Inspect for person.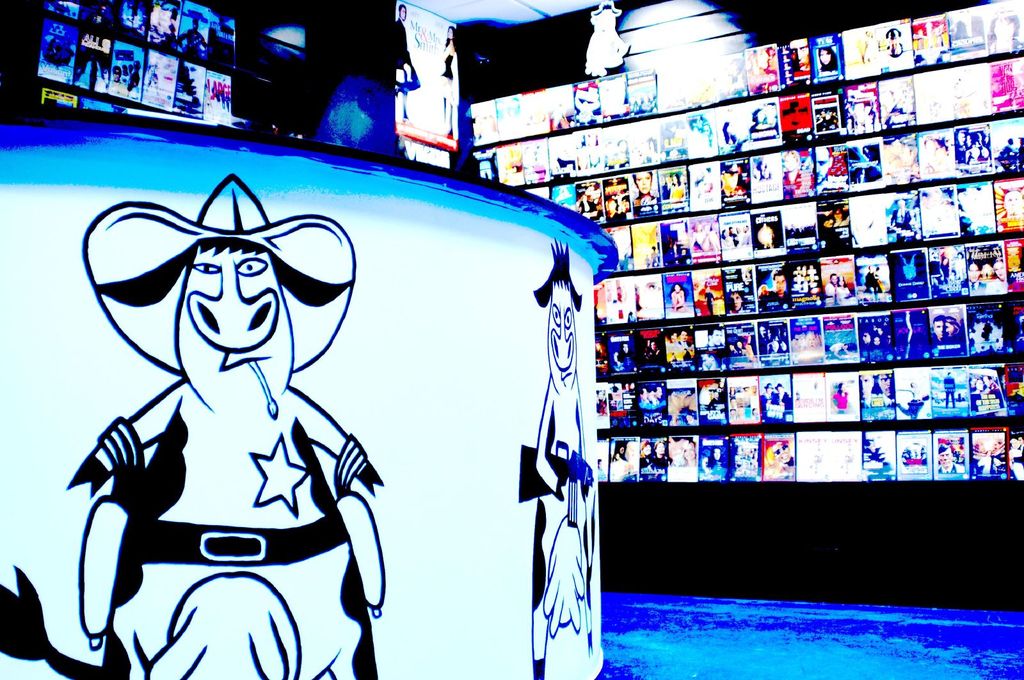
Inspection: {"left": 630, "top": 171, "right": 658, "bottom": 209}.
